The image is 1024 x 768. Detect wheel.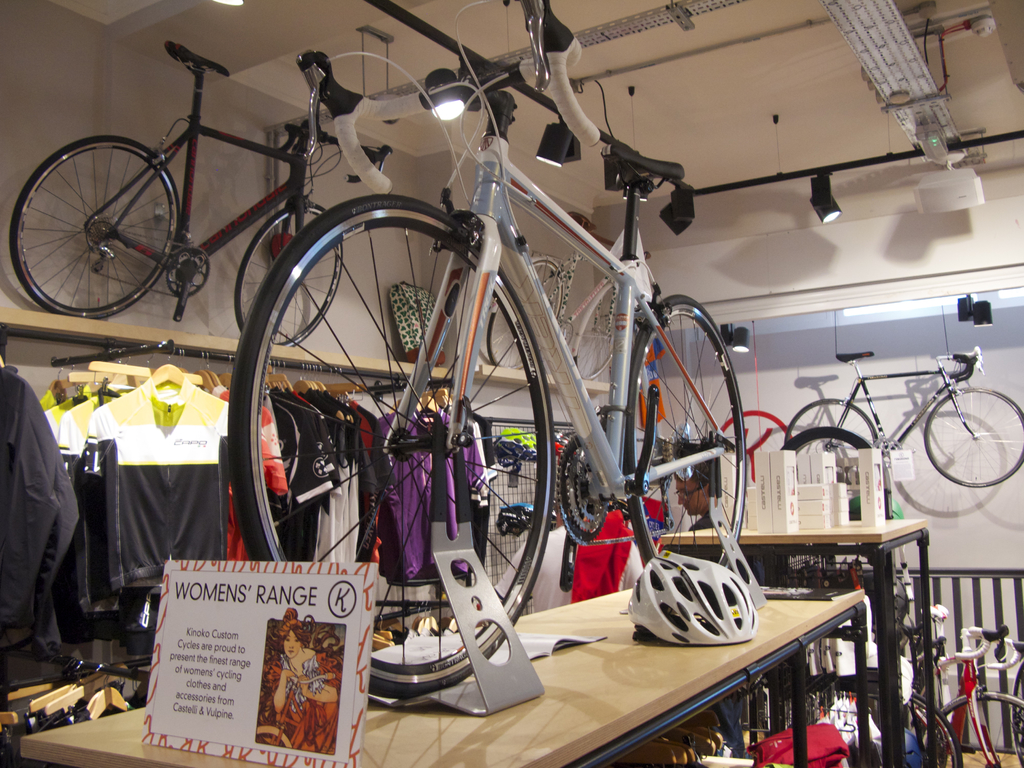
Detection: <bbox>925, 694, 1021, 767</bbox>.
